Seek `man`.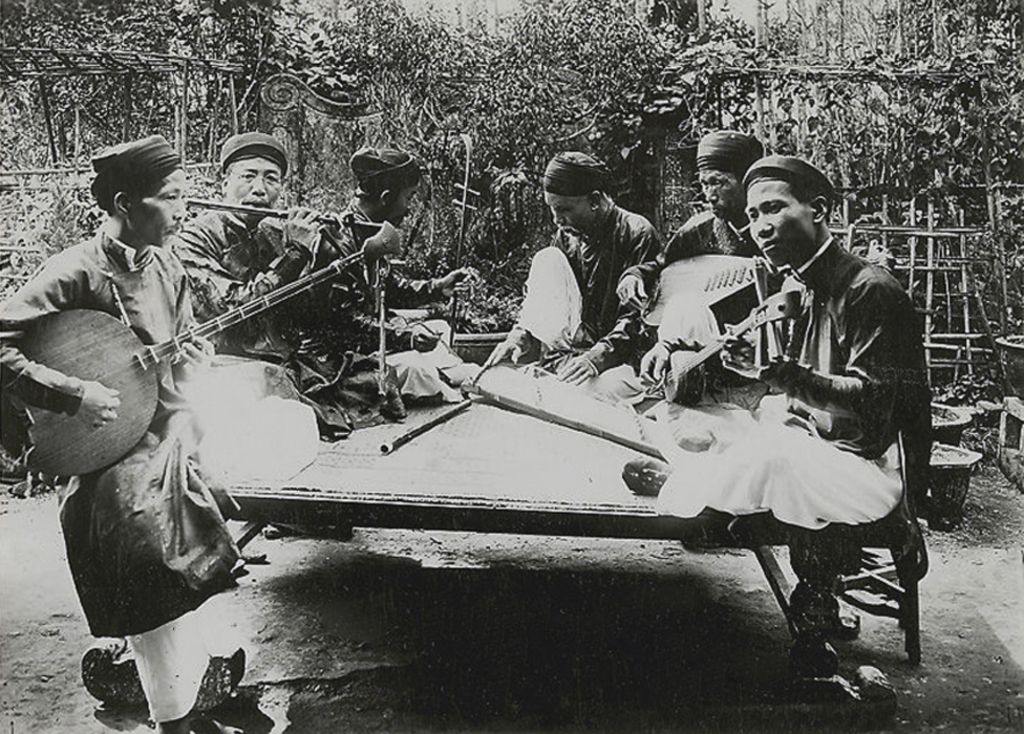
pyautogui.locateOnScreen(614, 130, 769, 401).
